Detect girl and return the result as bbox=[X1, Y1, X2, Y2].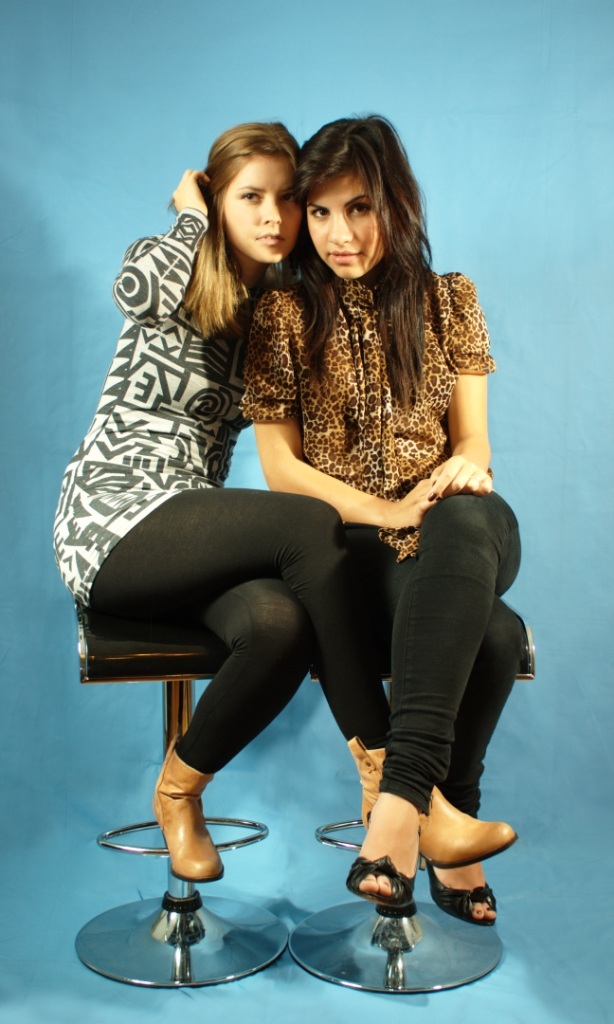
bbox=[54, 118, 515, 881].
